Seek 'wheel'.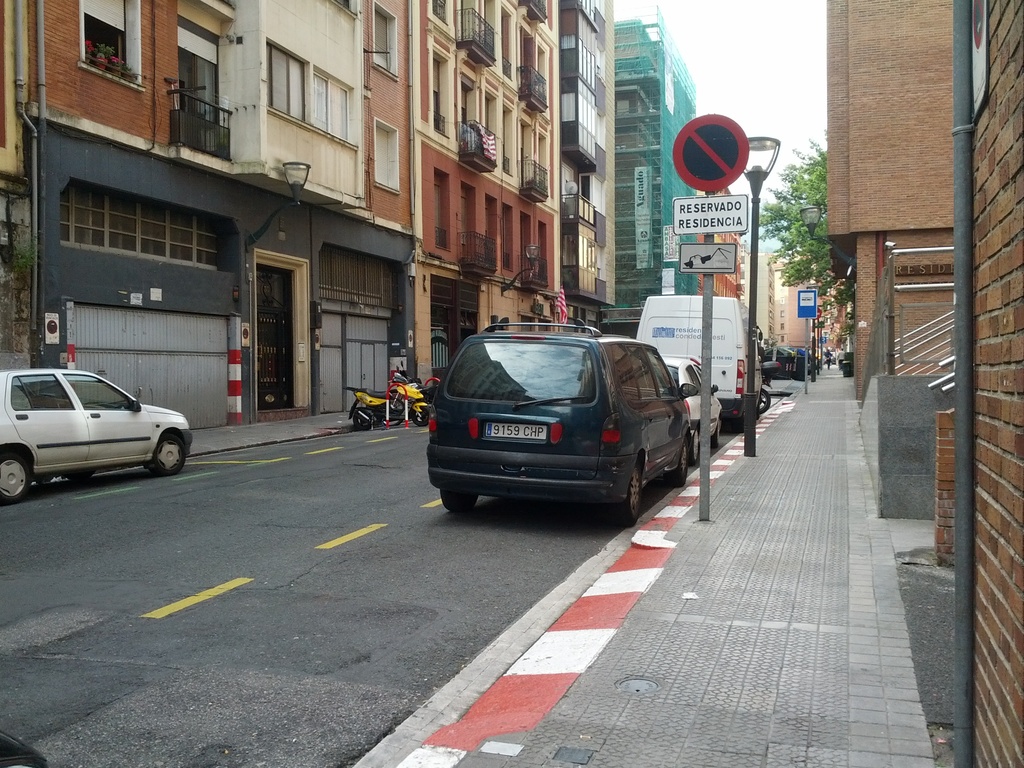
box=[618, 464, 640, 530].
